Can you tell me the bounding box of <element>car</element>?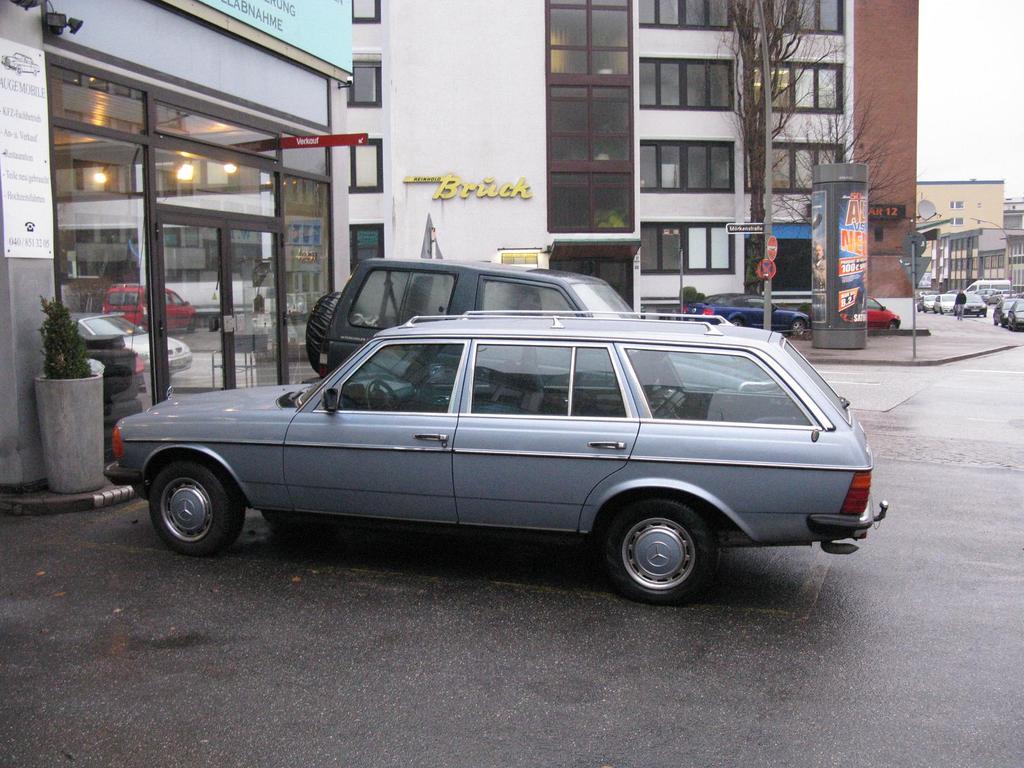
l=109, t=284, r=207, b=333.
